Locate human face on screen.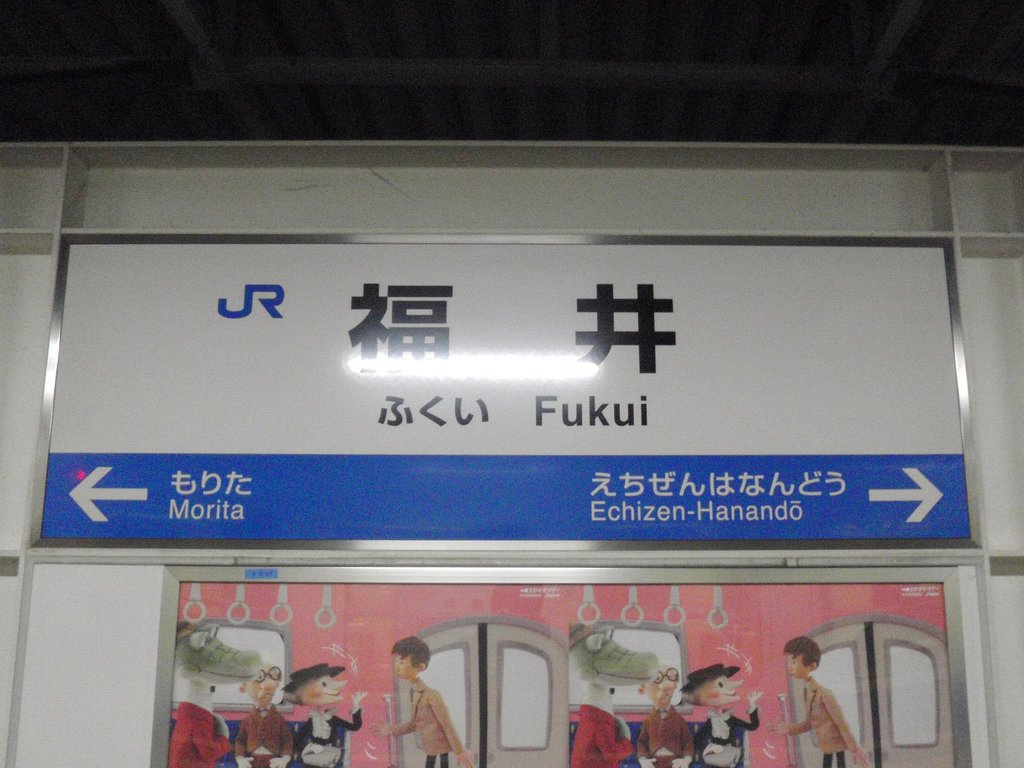
On screen at (698,675,746,706).
